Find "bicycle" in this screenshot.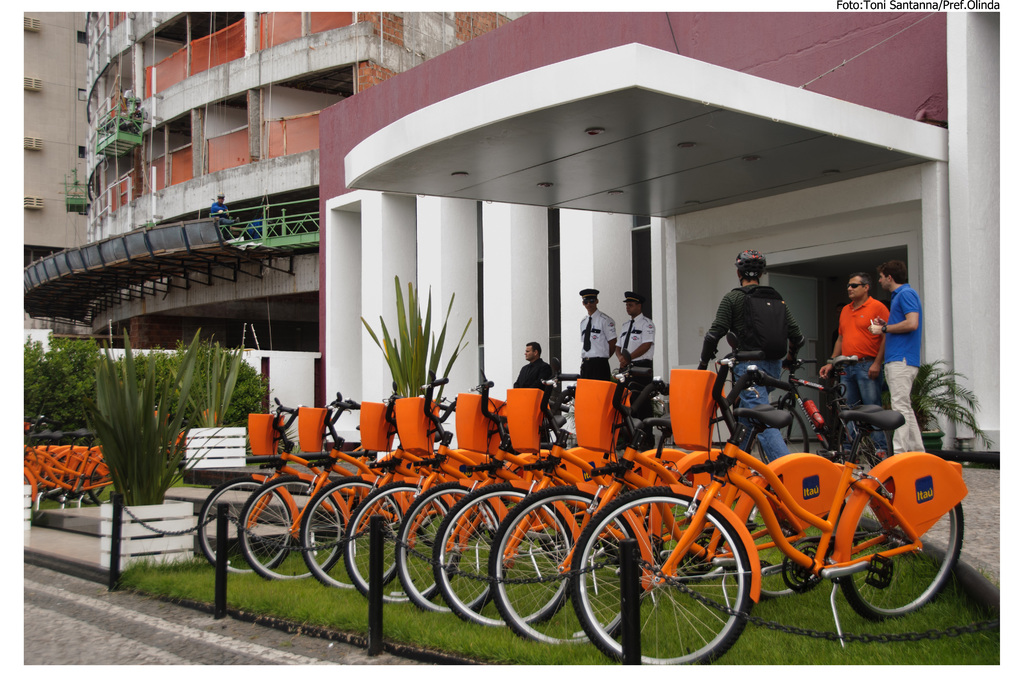
The bounding box for "bicycle" is 389:362:670:617.
